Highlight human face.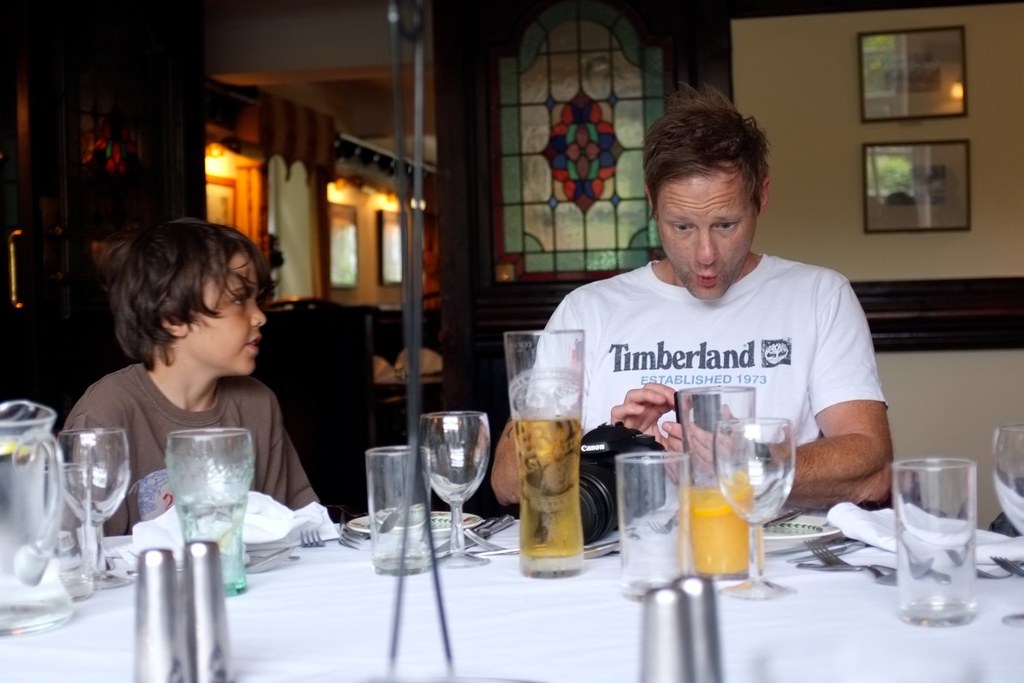
Highlighted region: bbox(656, 161, 759, 299).
